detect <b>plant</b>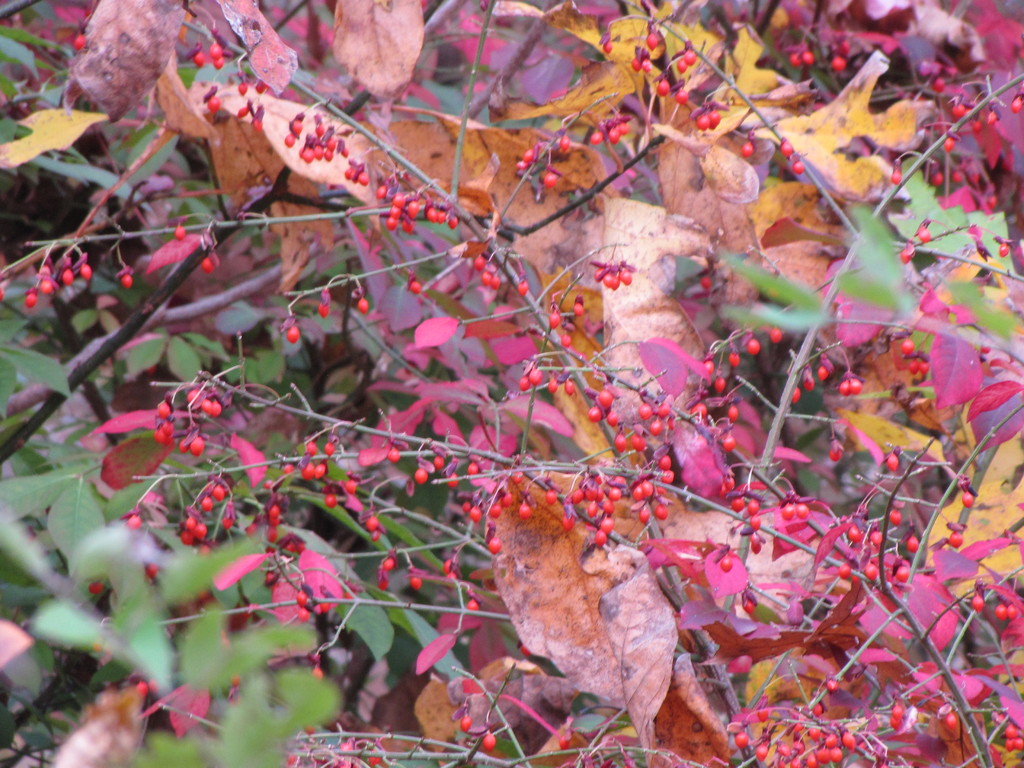
BBox(41, 57, 1009, 760)
